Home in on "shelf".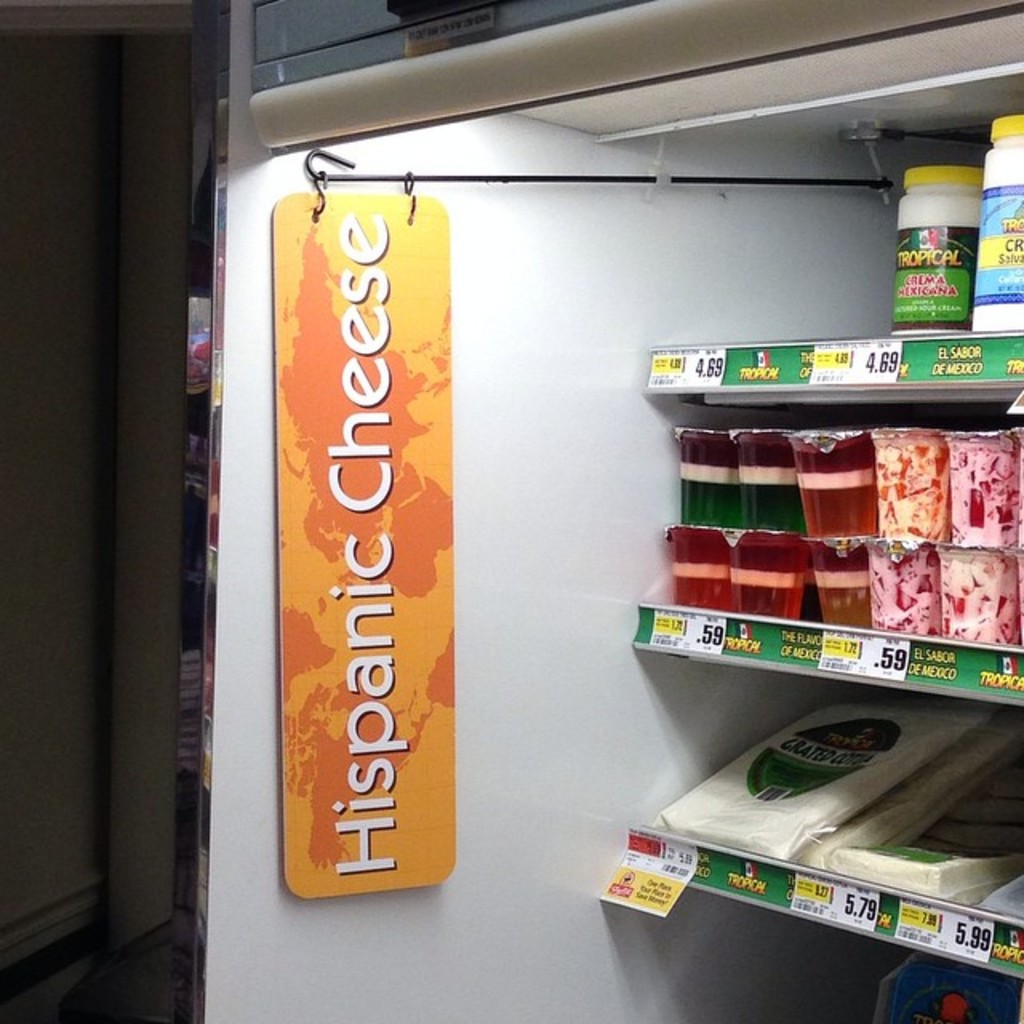
Homed in at <box>610,690,1022,981</box>.
